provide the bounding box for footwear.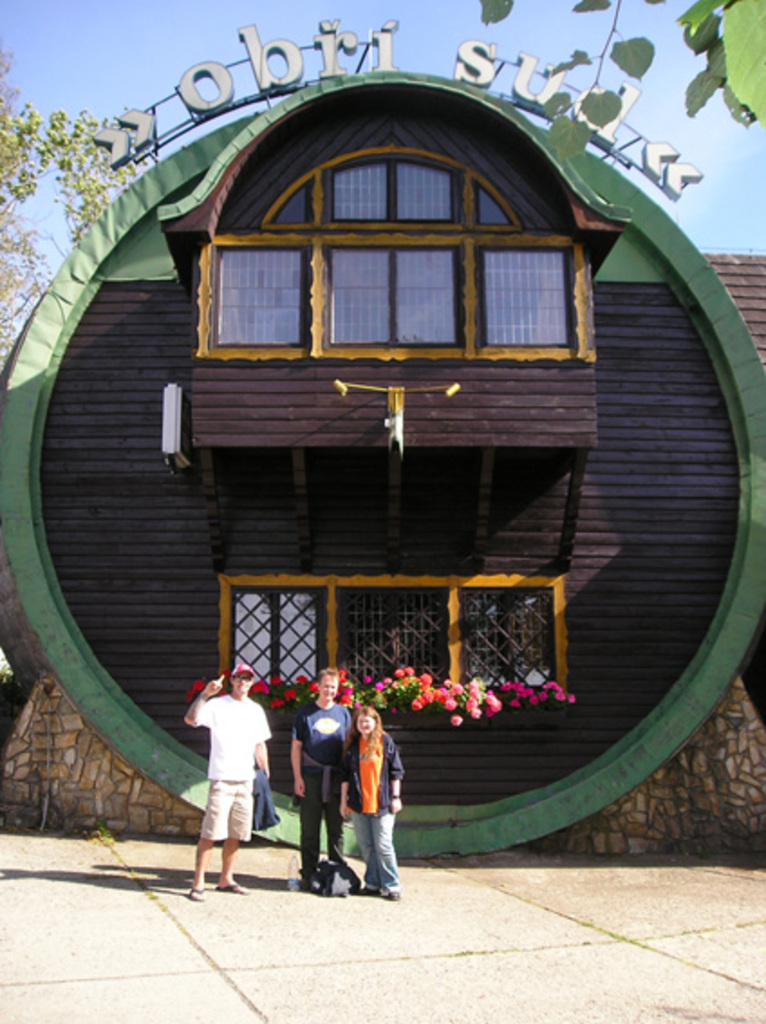
(378, 881, 397, 899).
